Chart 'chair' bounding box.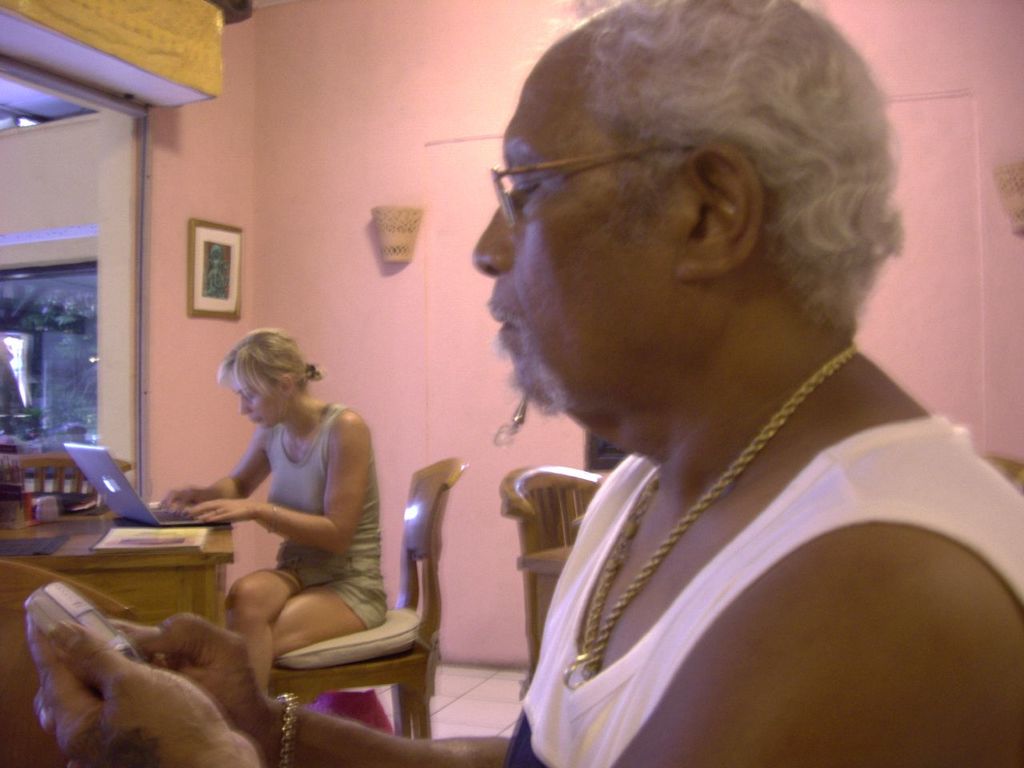
Charted: [left=271, top=454, right=470, bottom=738].
